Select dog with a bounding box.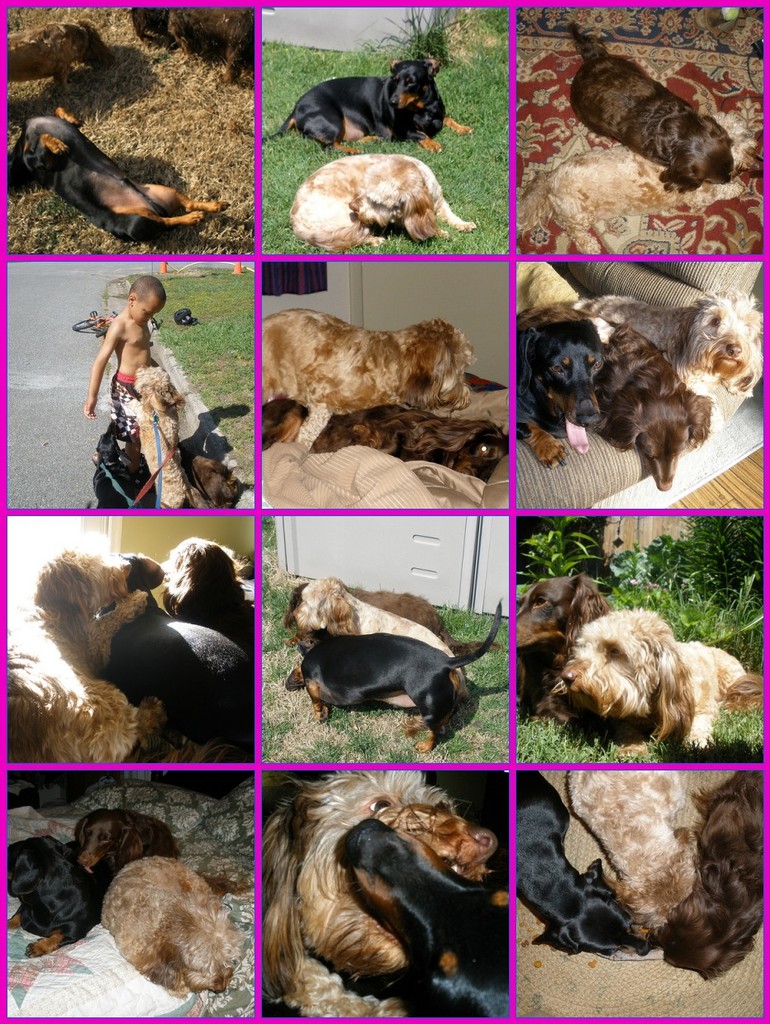
Rect(516, 770, 651, 957).
